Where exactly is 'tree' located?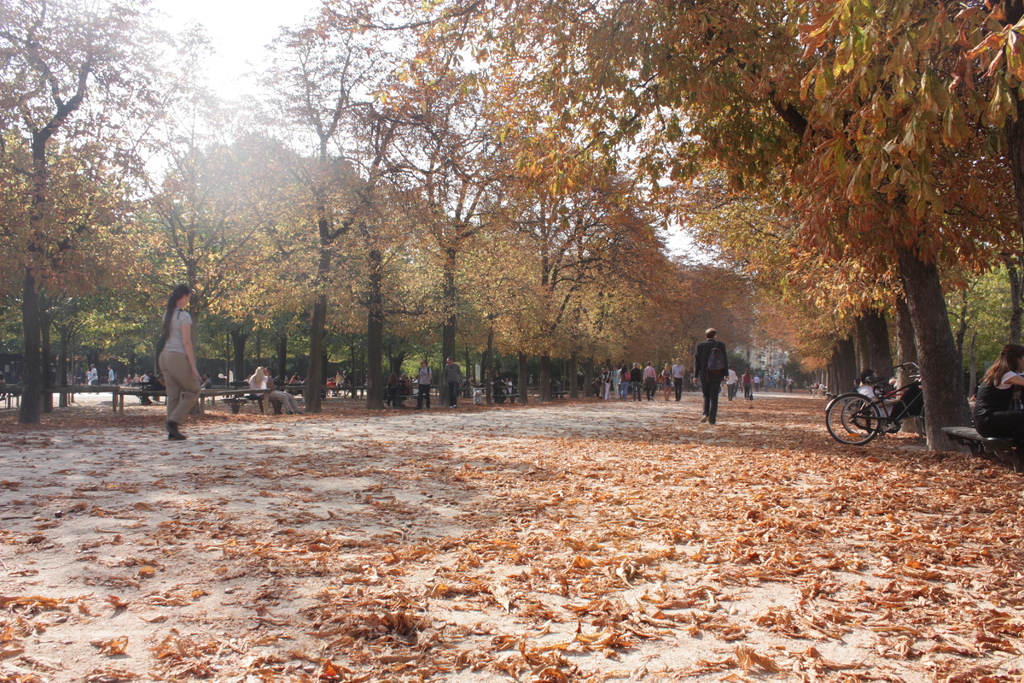
Its bounding box is bbox=[105, 57, 280, 425].
